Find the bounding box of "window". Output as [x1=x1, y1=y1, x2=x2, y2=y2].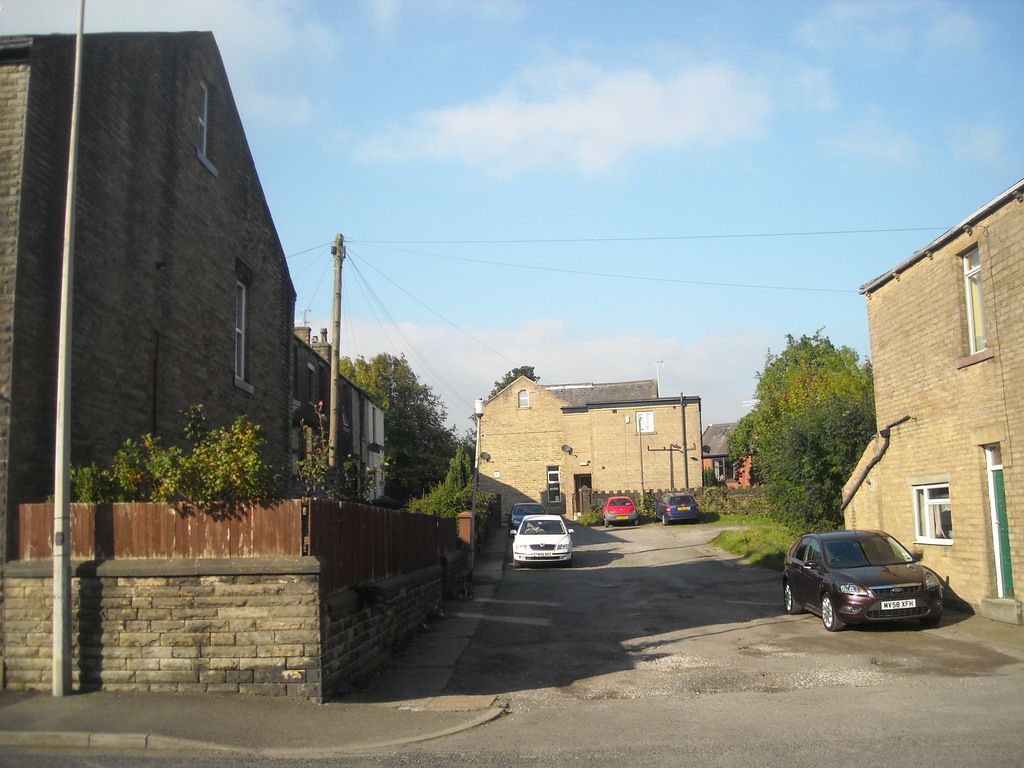
[x1=231, y1=259, x2=254, y2=387].
